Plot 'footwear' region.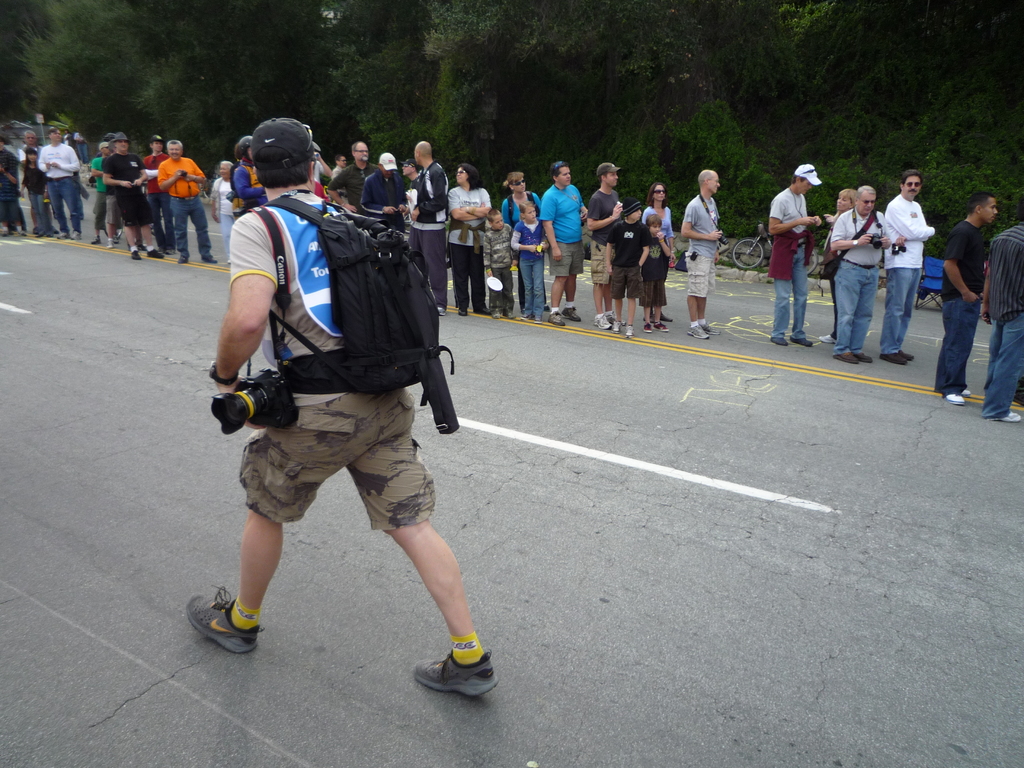
Plotted at bbox(660, 310, 671, 322).
